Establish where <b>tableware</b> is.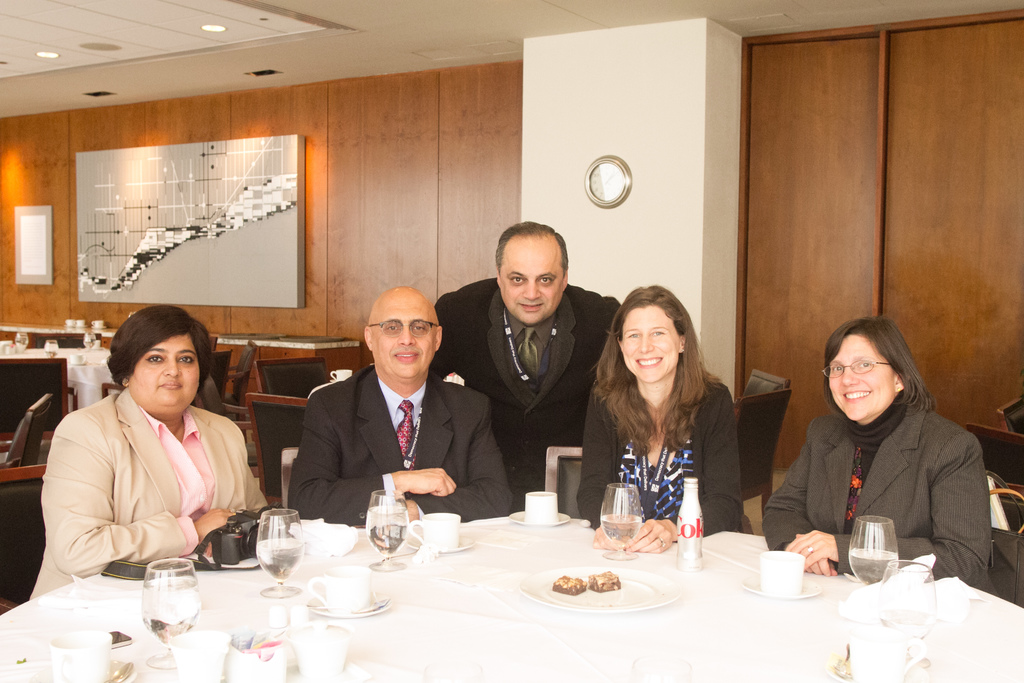
Established at [x1=825, y1=649, x2=948, y2=682].
